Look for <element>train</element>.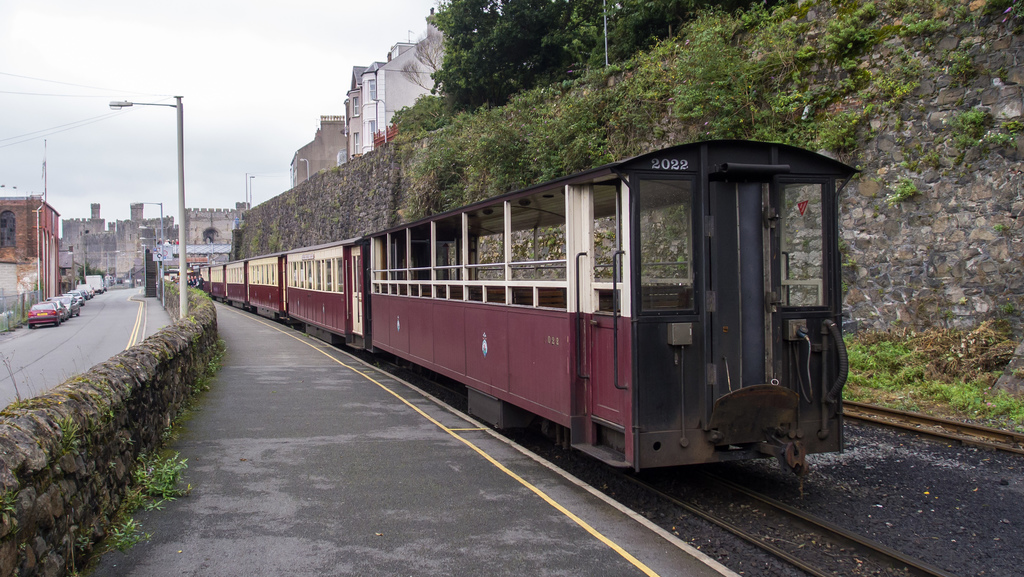
Found: 199,140,864,496.
